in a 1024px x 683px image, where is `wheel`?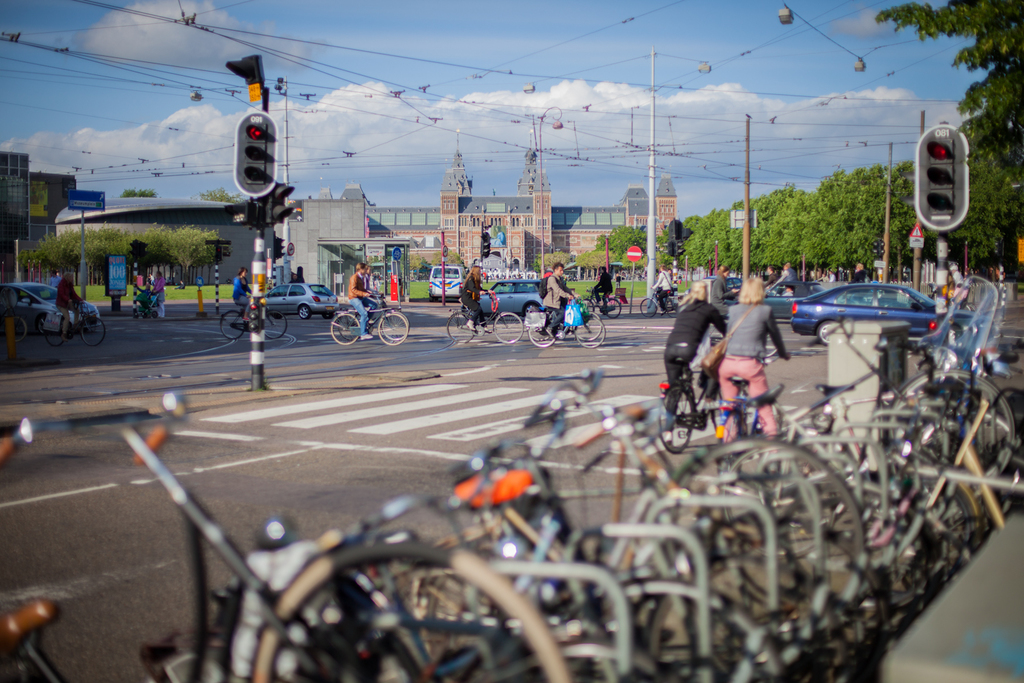
(666, 299, 680, 319).
